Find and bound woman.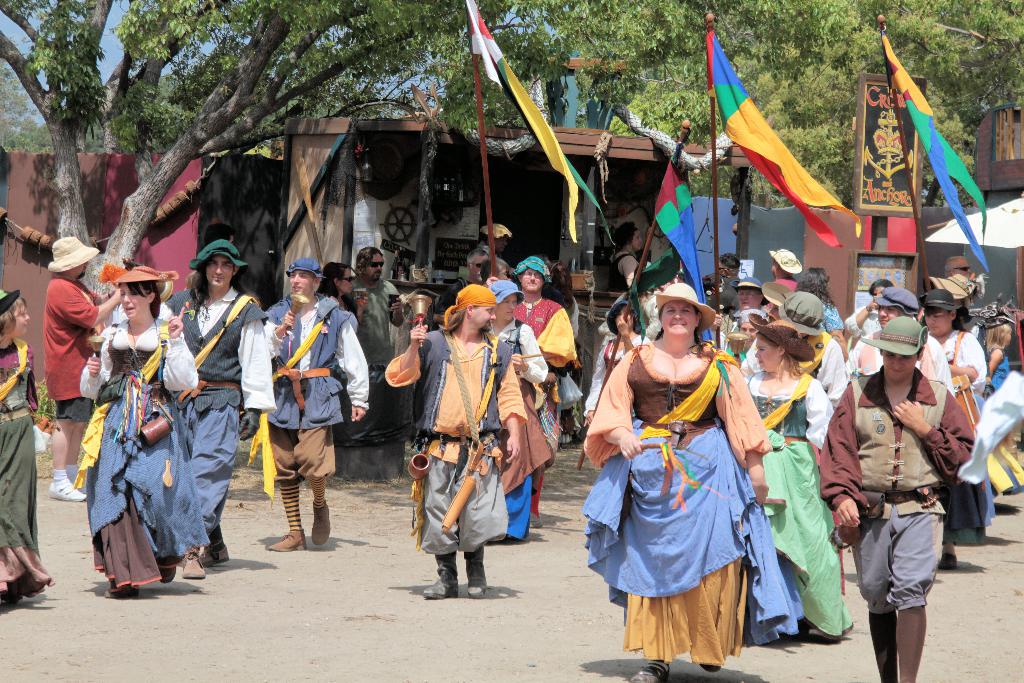
Bound: (x1=920, y1=288, x2=981, y2=572).
